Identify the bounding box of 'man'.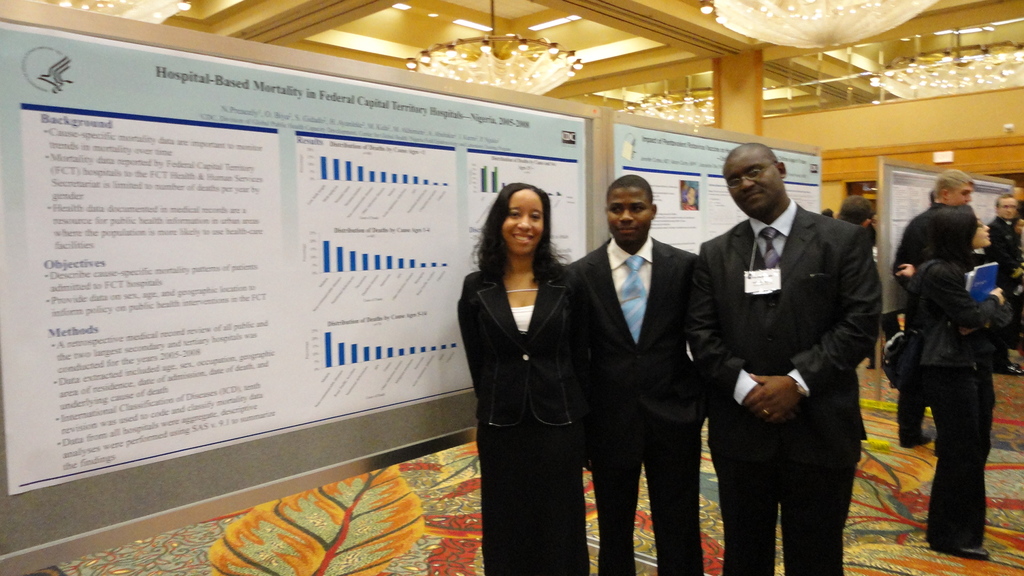
[566,170,708,575].
